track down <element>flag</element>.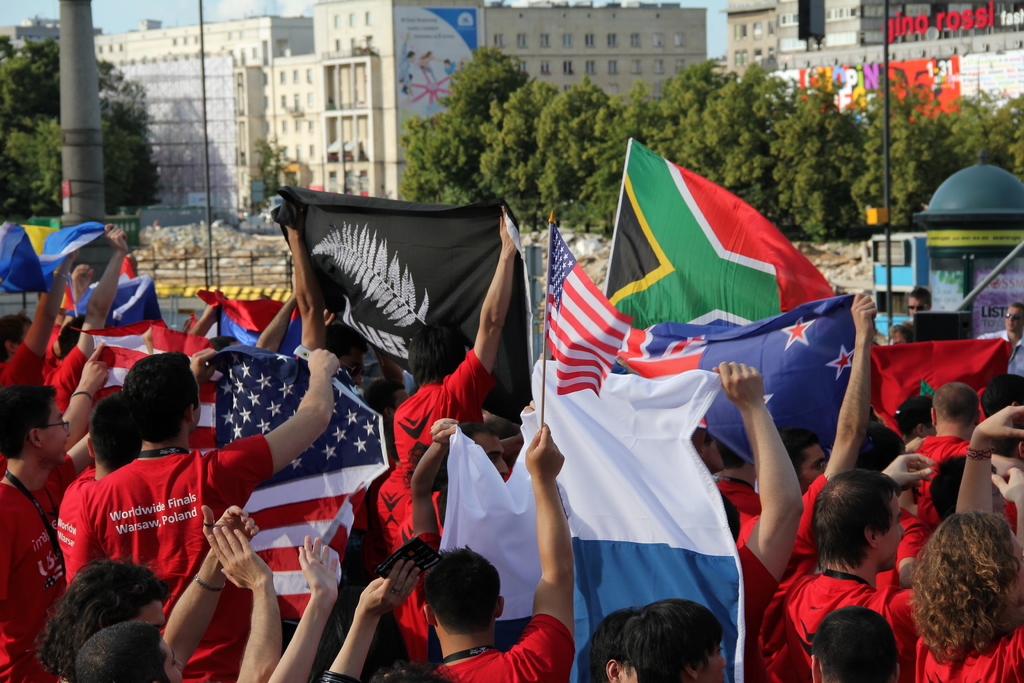
Tracked to {"x1": 691, "y1": 381, "x2": 786, "y2": 473}.
